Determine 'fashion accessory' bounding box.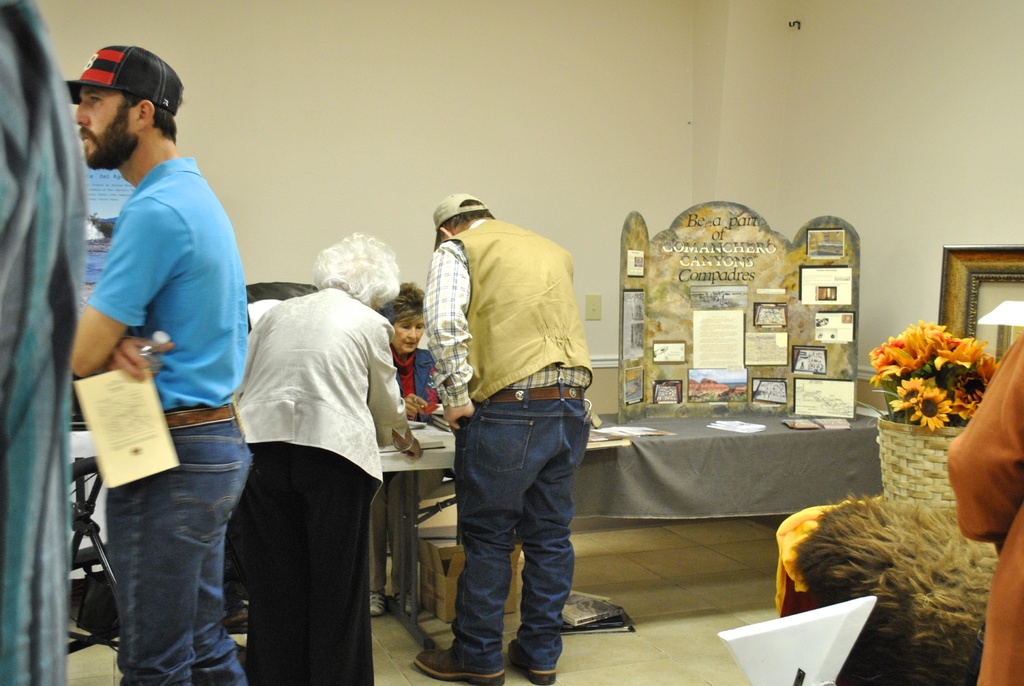
Determined: [429,191,493,242].
